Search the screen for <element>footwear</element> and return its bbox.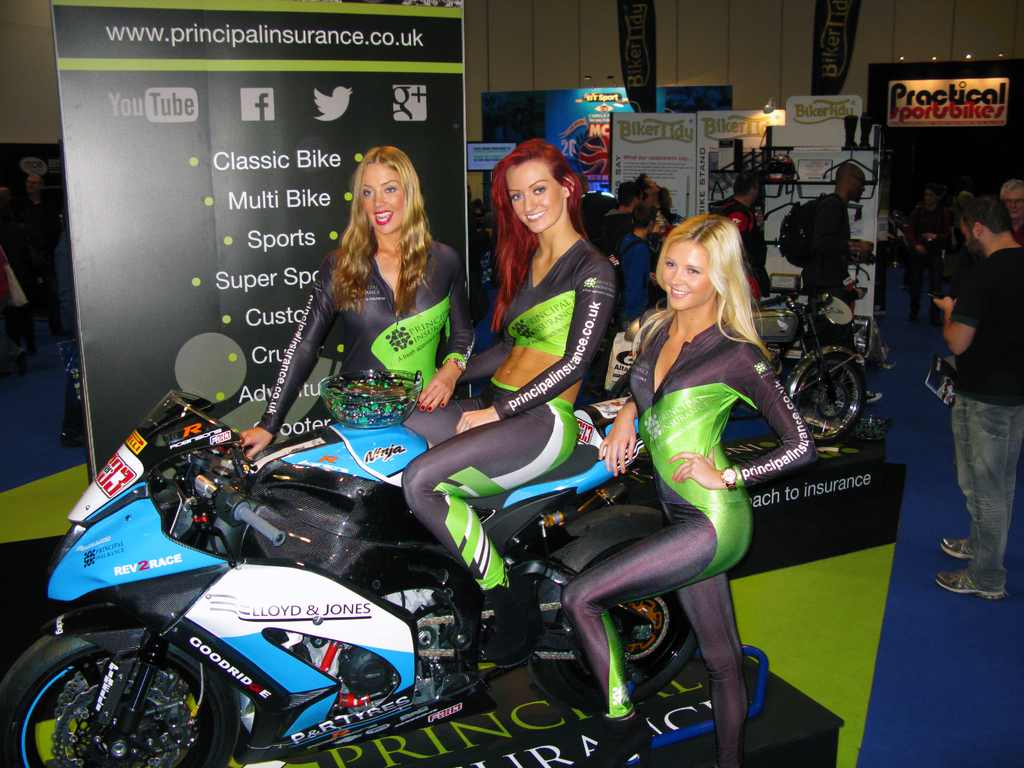
Found: [474, 584, 535, 676].
